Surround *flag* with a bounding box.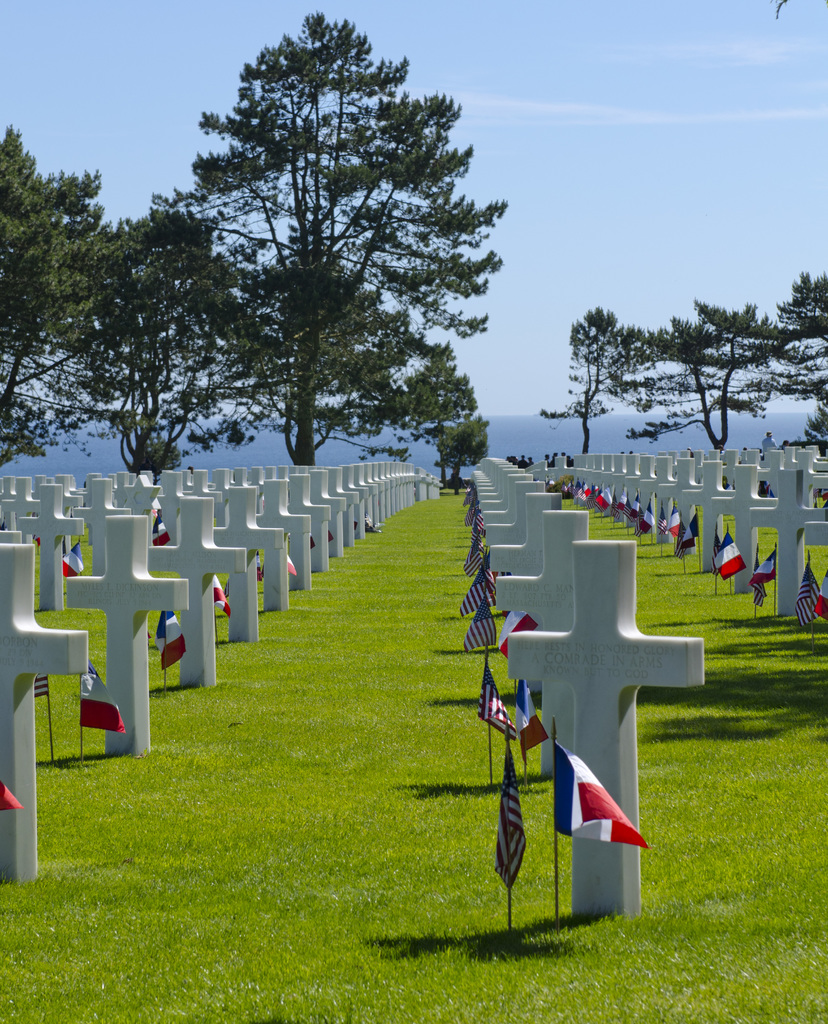
[left=33, top=675, right=52, bottom=703].
